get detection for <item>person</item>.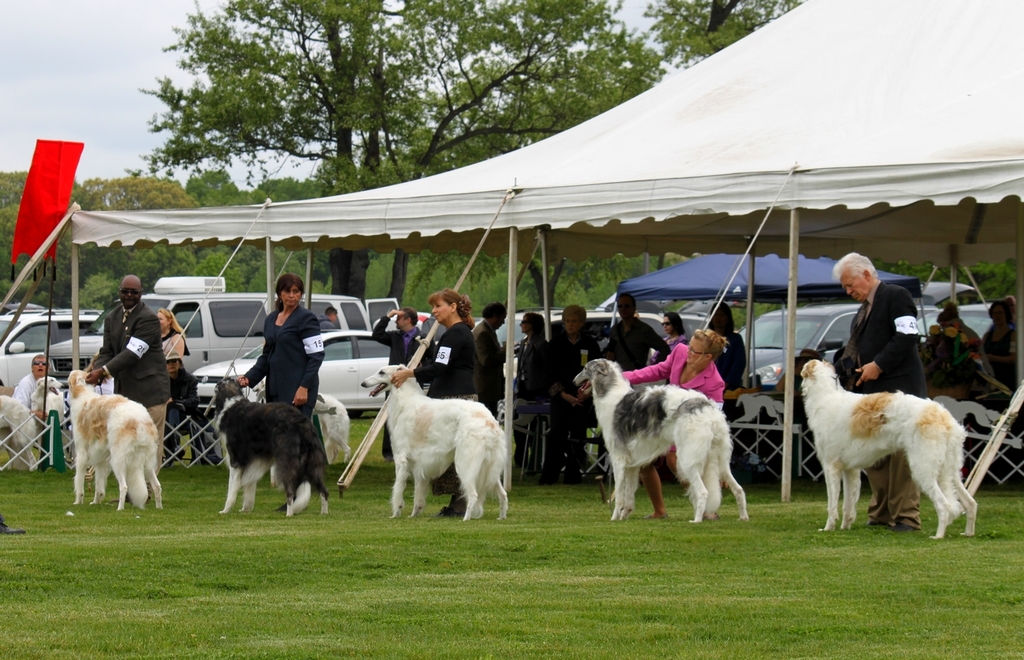
Detection: bbox(661, 309, 683, 353).
